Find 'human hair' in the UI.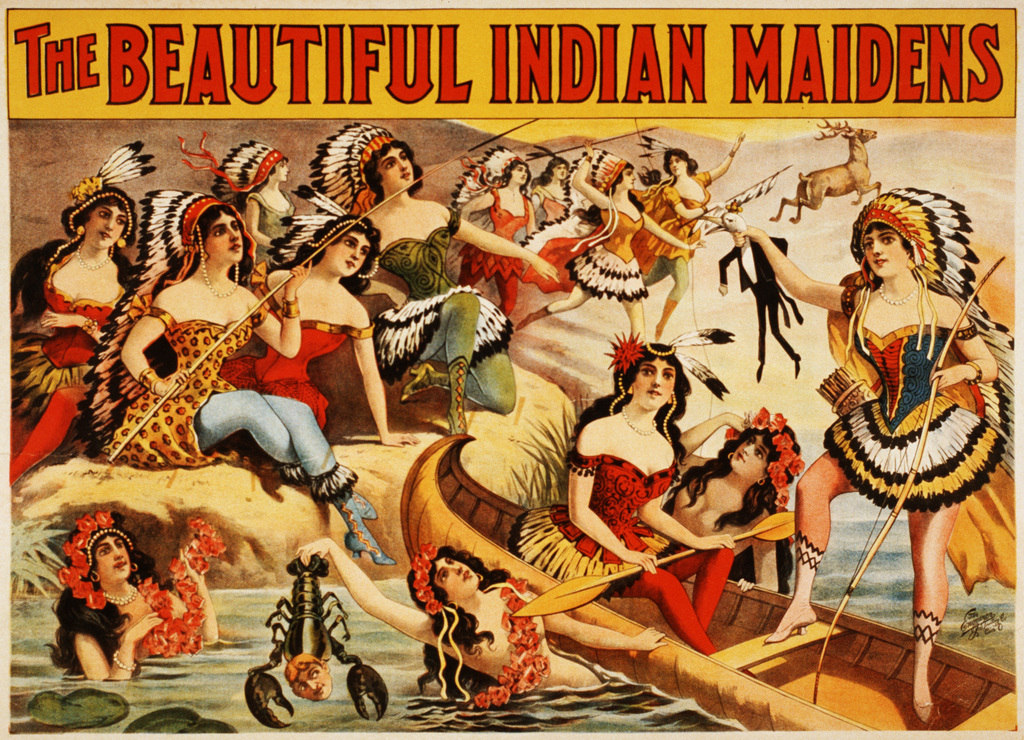
UI element at 61/190/145/242.
